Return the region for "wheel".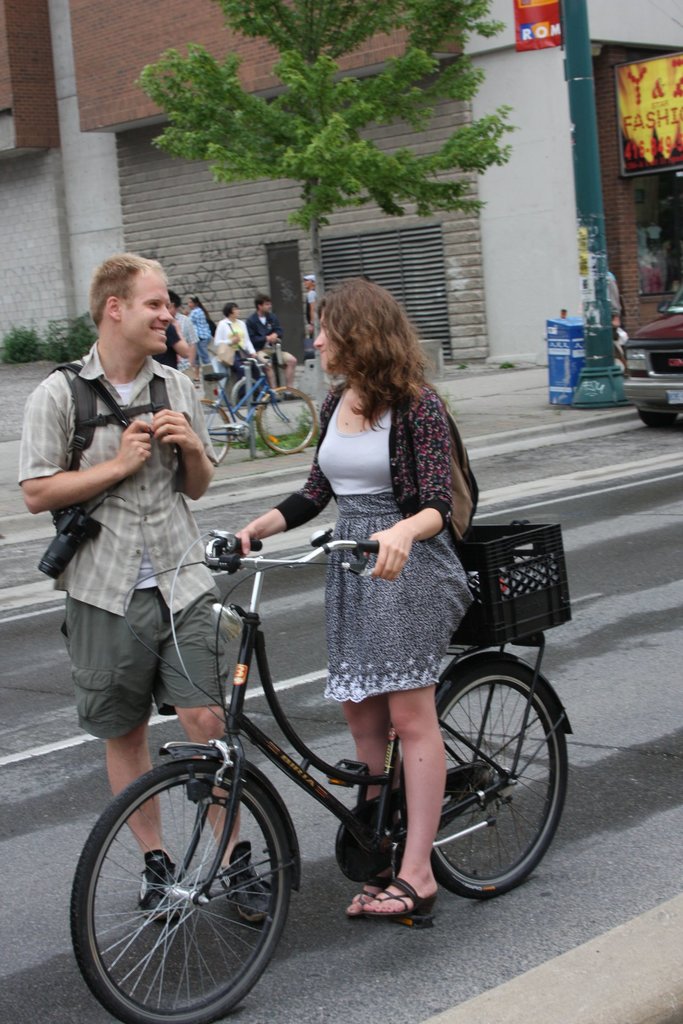
locate(388, 648, 568, 903).
